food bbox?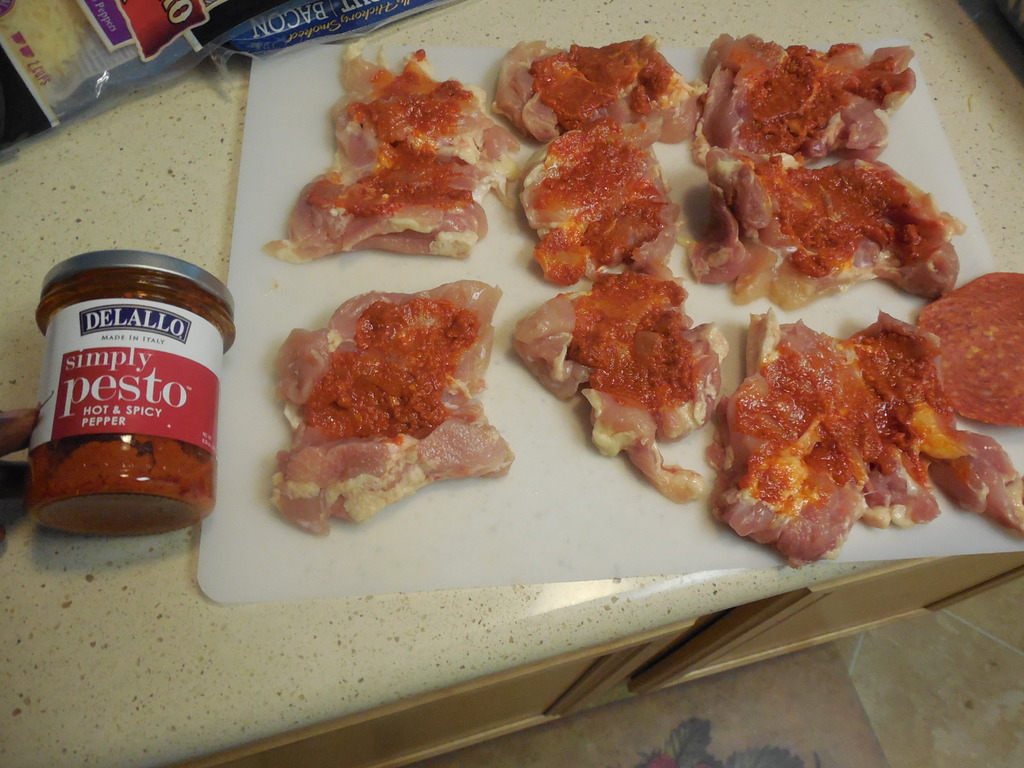
BBox(271, 278, 518, 534)
